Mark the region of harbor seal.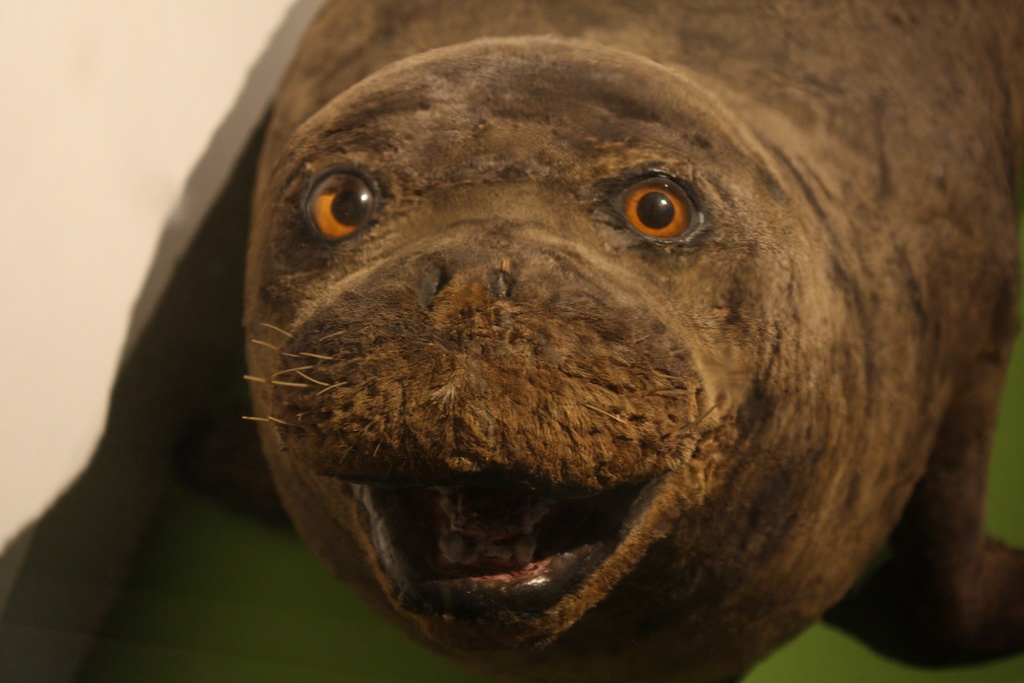
Region: 0,21,1023,682.
